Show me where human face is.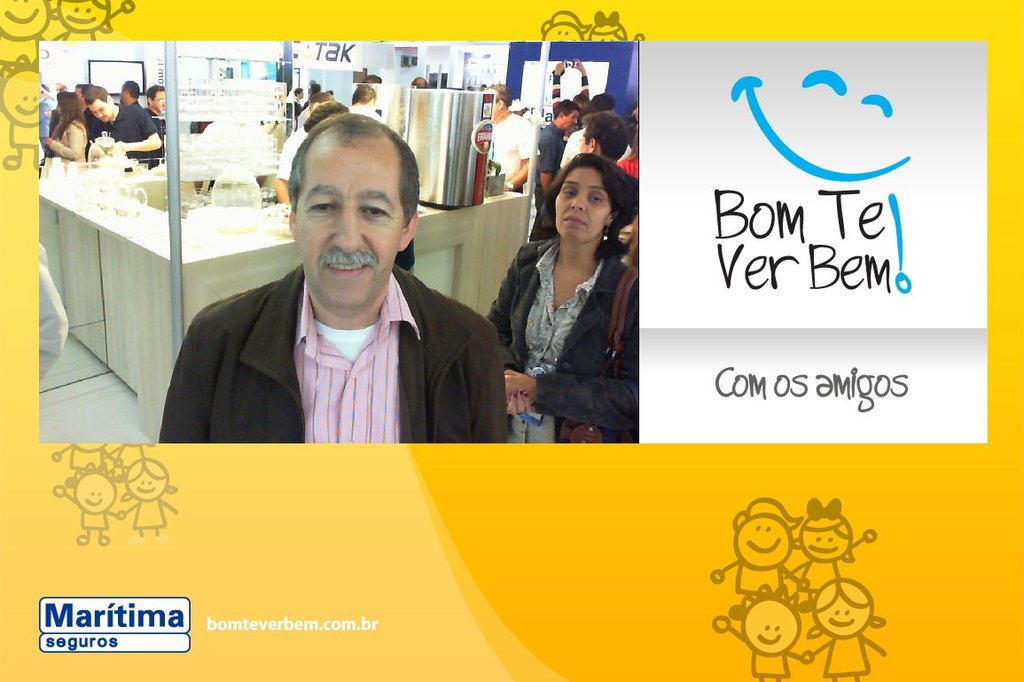
human face is at region(820, 591, 868, 632).
